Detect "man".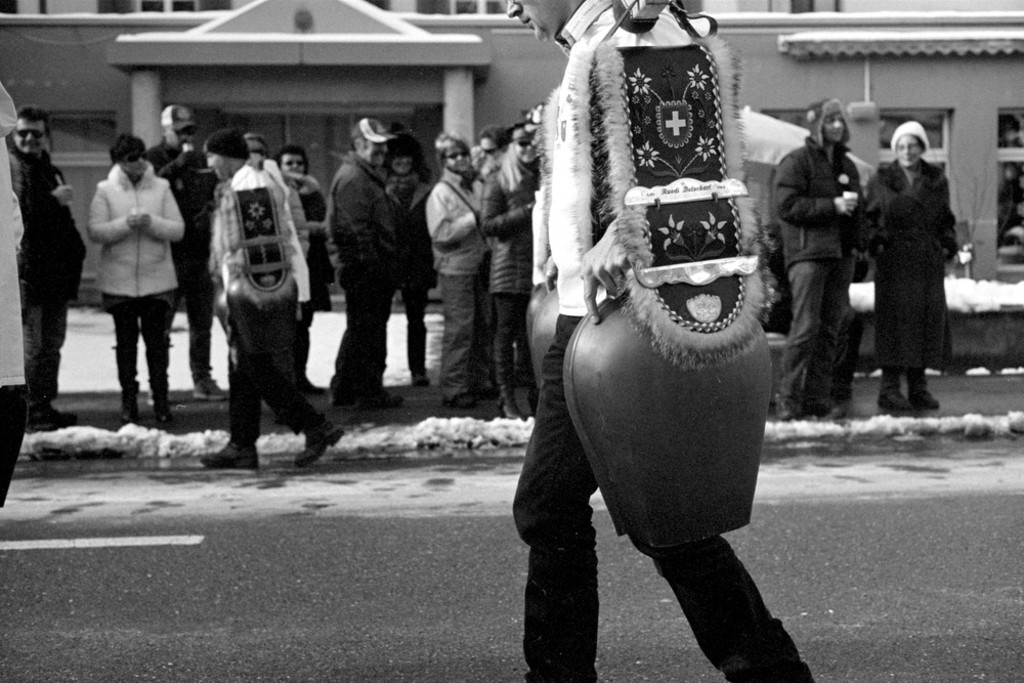
Detected at rect(3, 105, 88, 430).
